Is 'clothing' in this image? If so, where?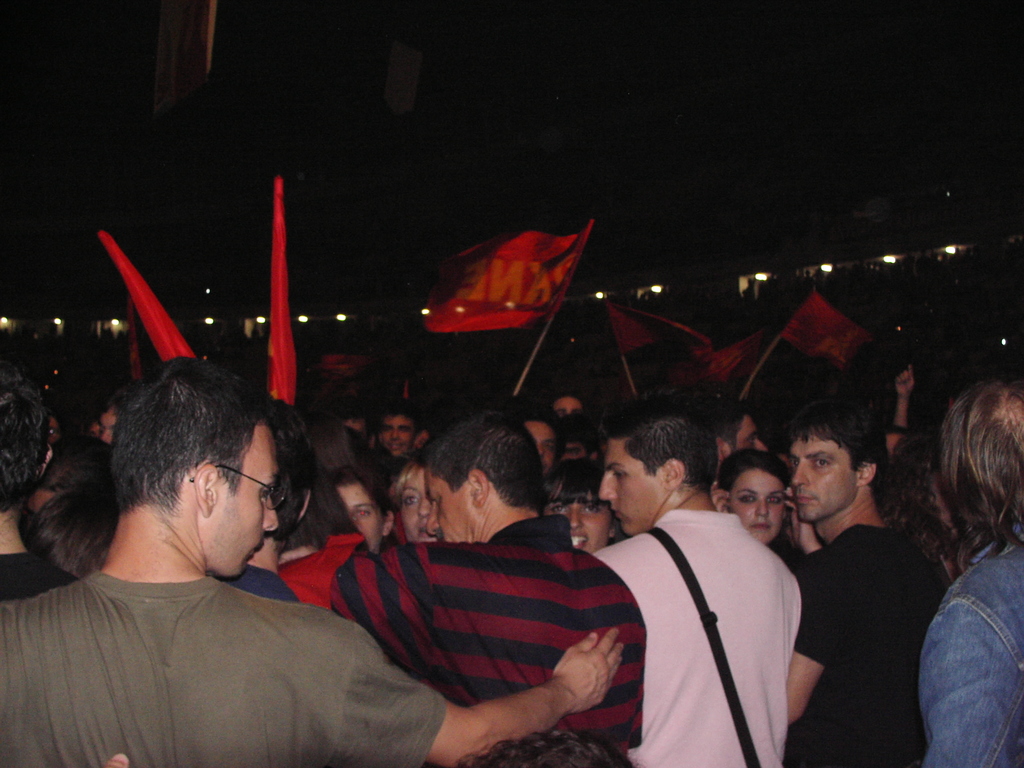
Yes, at box(591, 477, 812, 767).
